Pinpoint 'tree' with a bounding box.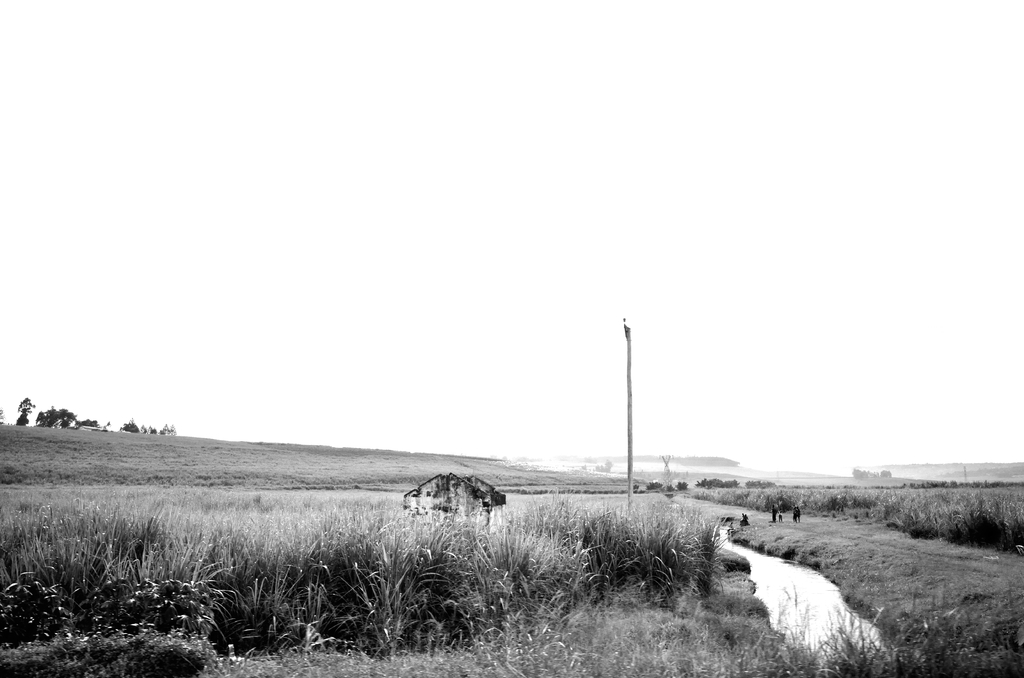
39 405 80 428.
